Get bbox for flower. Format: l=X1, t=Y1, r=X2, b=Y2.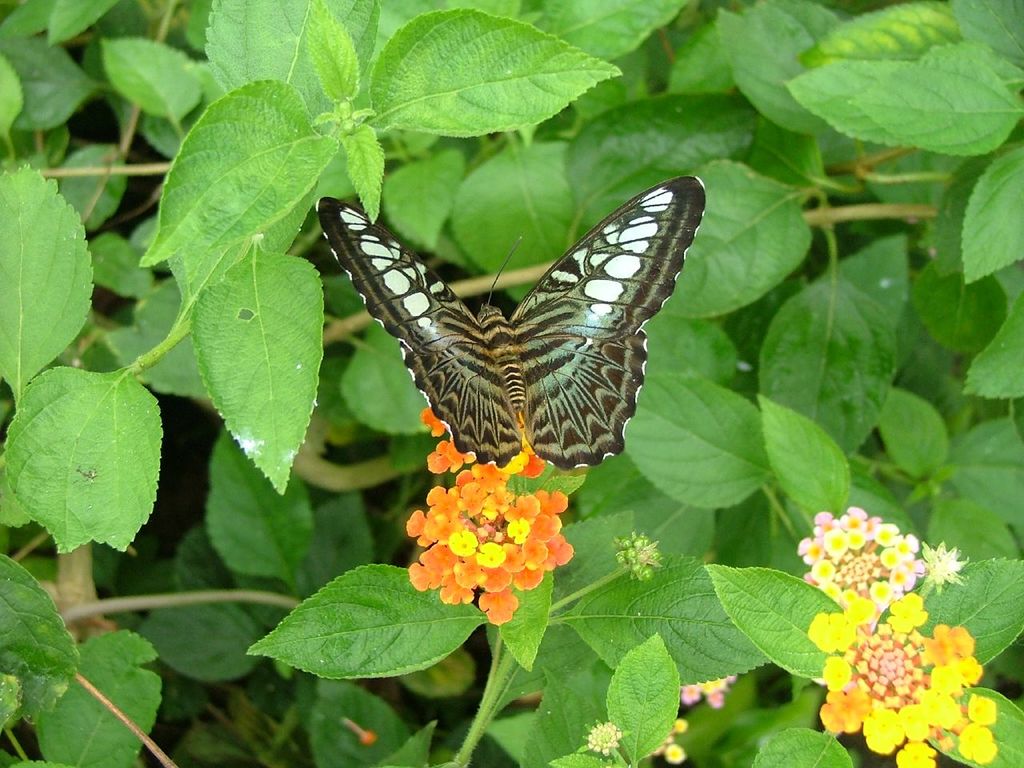
l=394, t=458, r=582, b=607.
